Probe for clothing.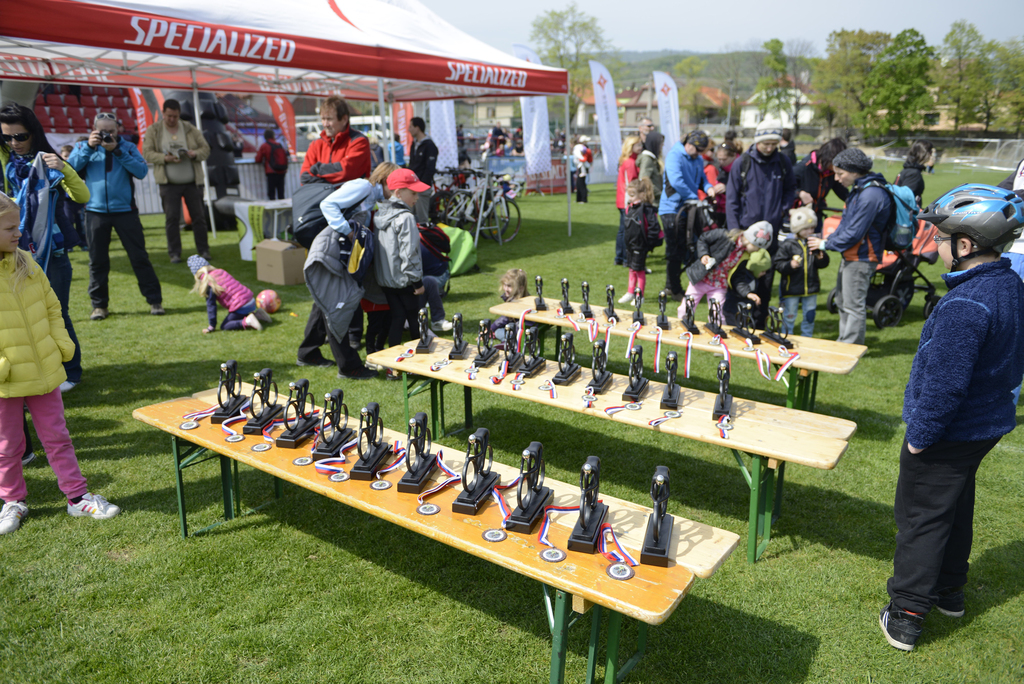
Probe result: select_region(886, 255, 1023, 619).
